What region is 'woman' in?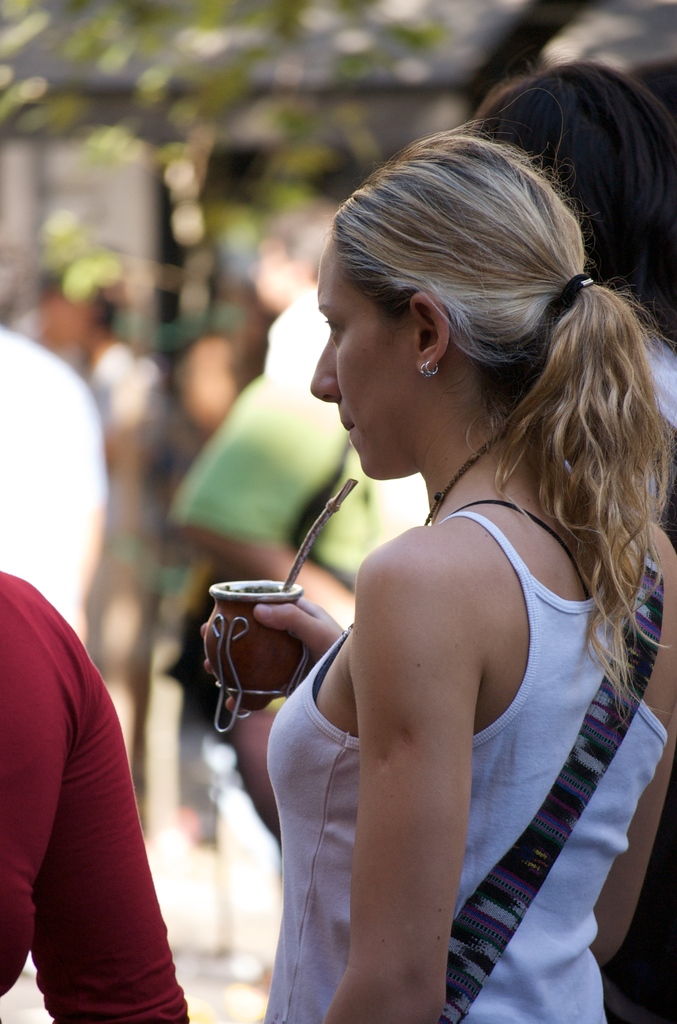
x1=233 y1=66 x2=652 y2=1023.
